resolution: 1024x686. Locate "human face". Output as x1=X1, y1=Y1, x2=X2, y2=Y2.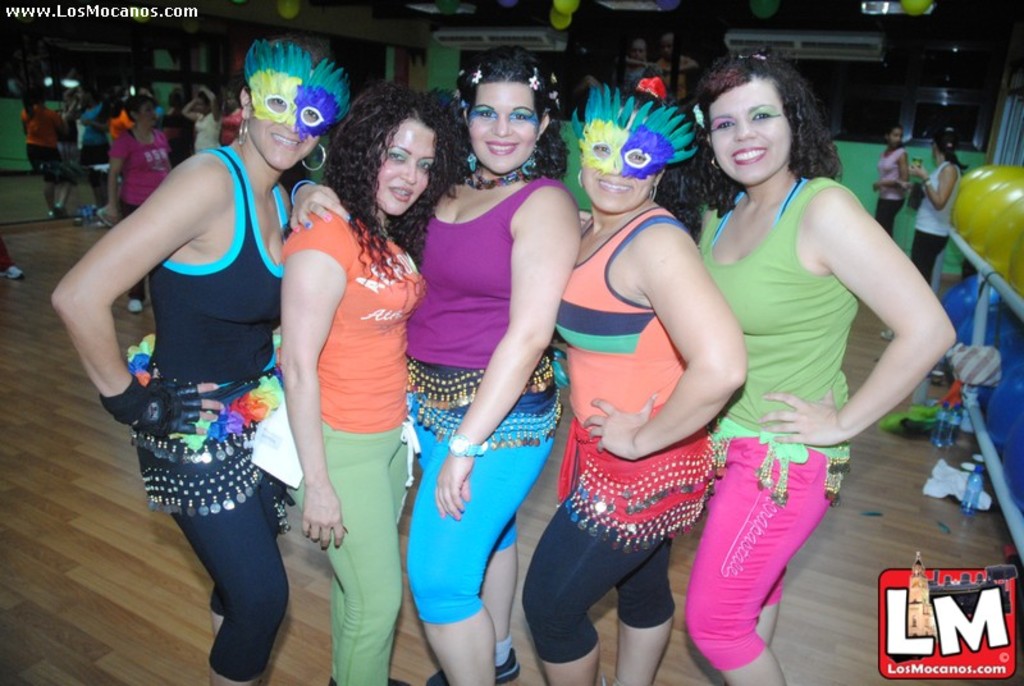
x1=141, y1=101, x2=155, y2=124.
